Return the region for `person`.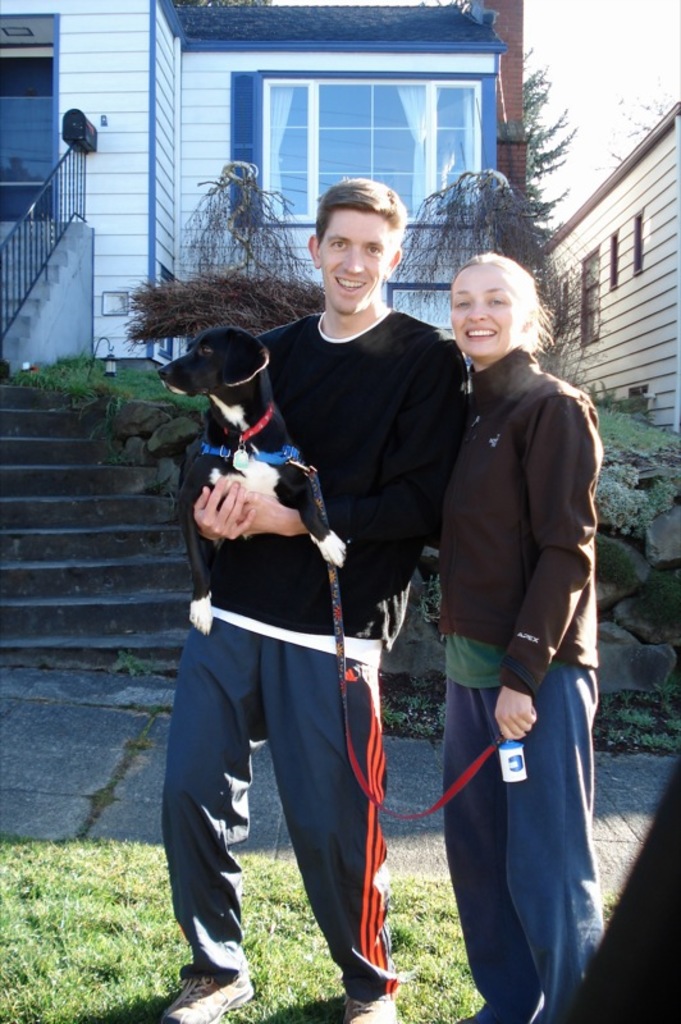
rect(437, 243, 590, 1023).
